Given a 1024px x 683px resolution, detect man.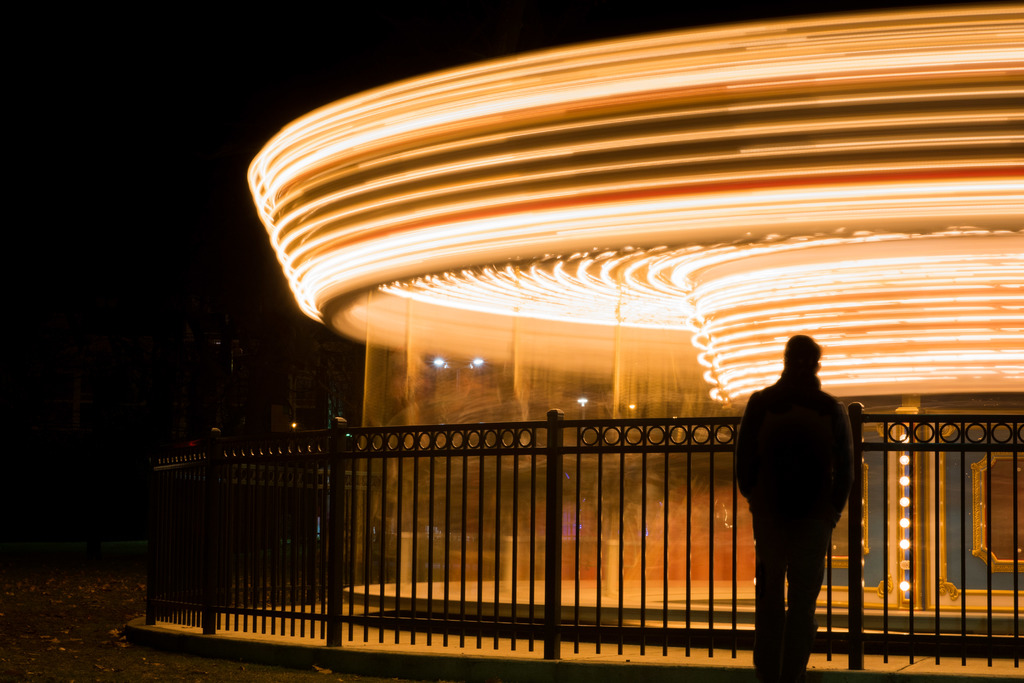
{"x1": 740, "y1": 337, "x2": 877, "y2": 668}.
